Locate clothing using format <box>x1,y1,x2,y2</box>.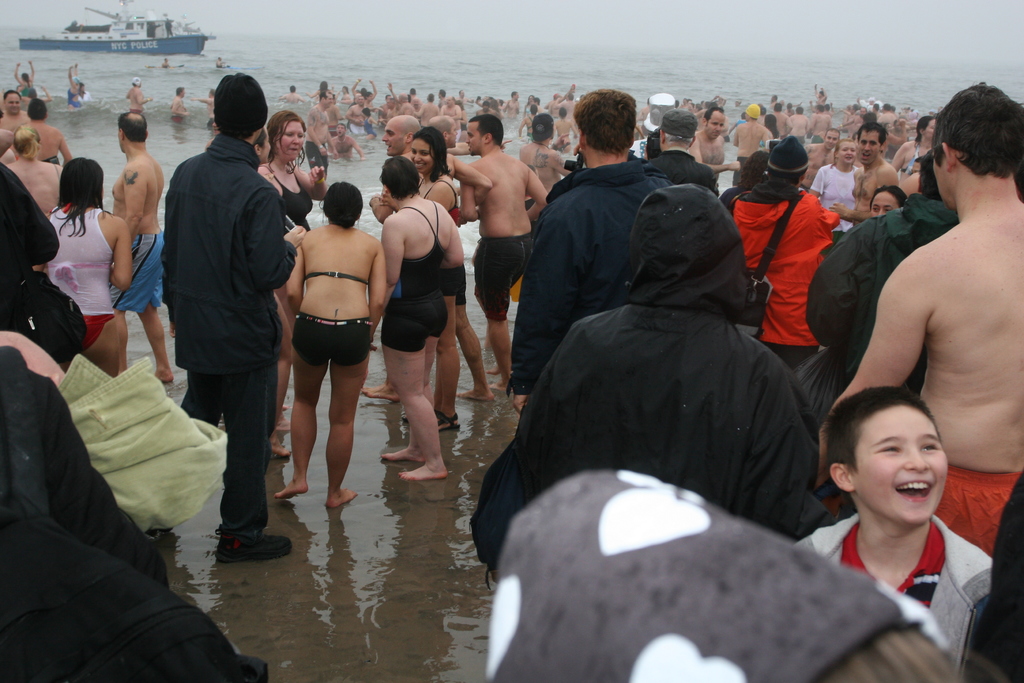
<box>159,131,296,552</box>.
